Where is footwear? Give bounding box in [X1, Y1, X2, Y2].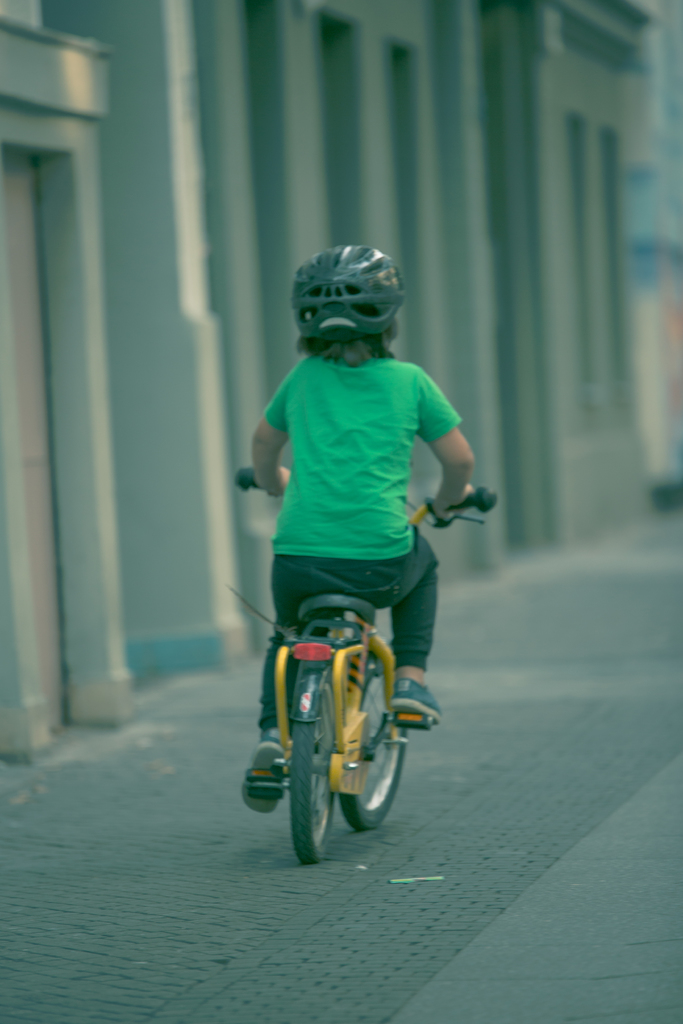
[240, 720, 289, 815].
